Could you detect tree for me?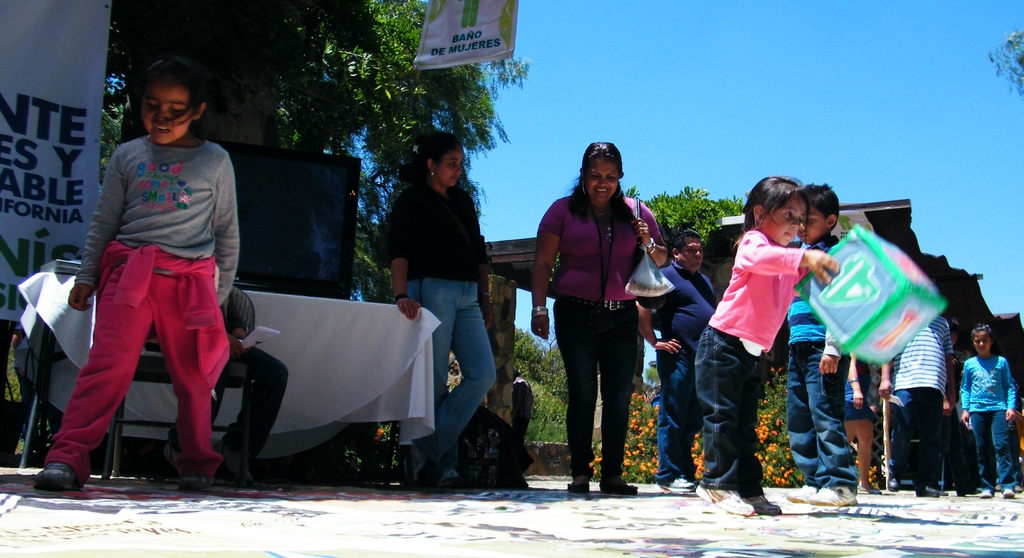
Detection result: l=623, t=188, r=742, b=238.
